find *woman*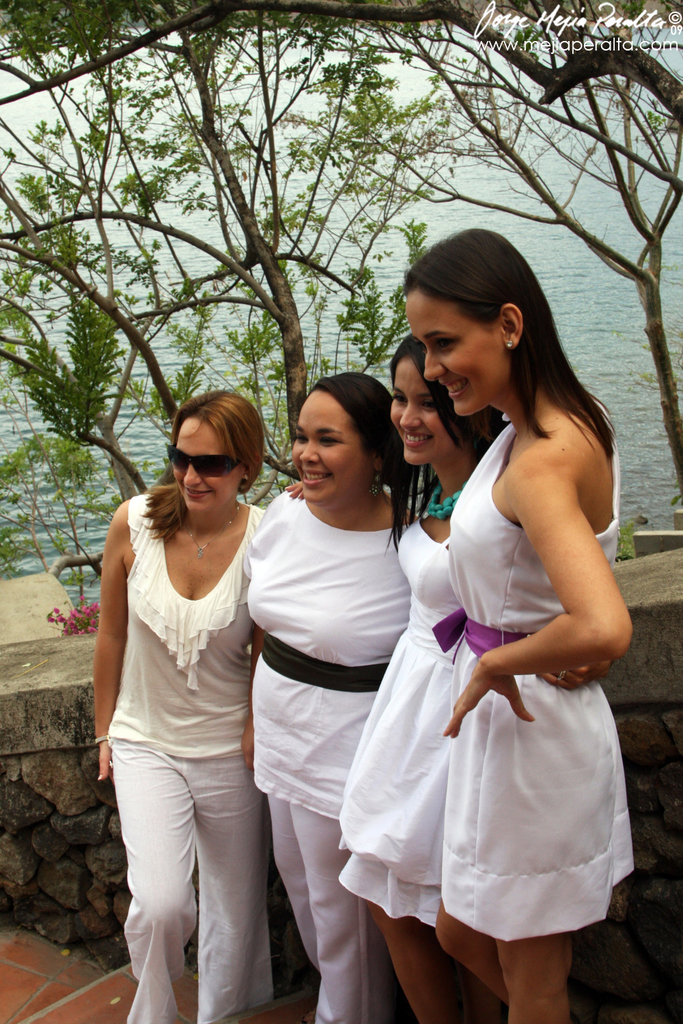
l=246, t=367, r=419, b=1023
